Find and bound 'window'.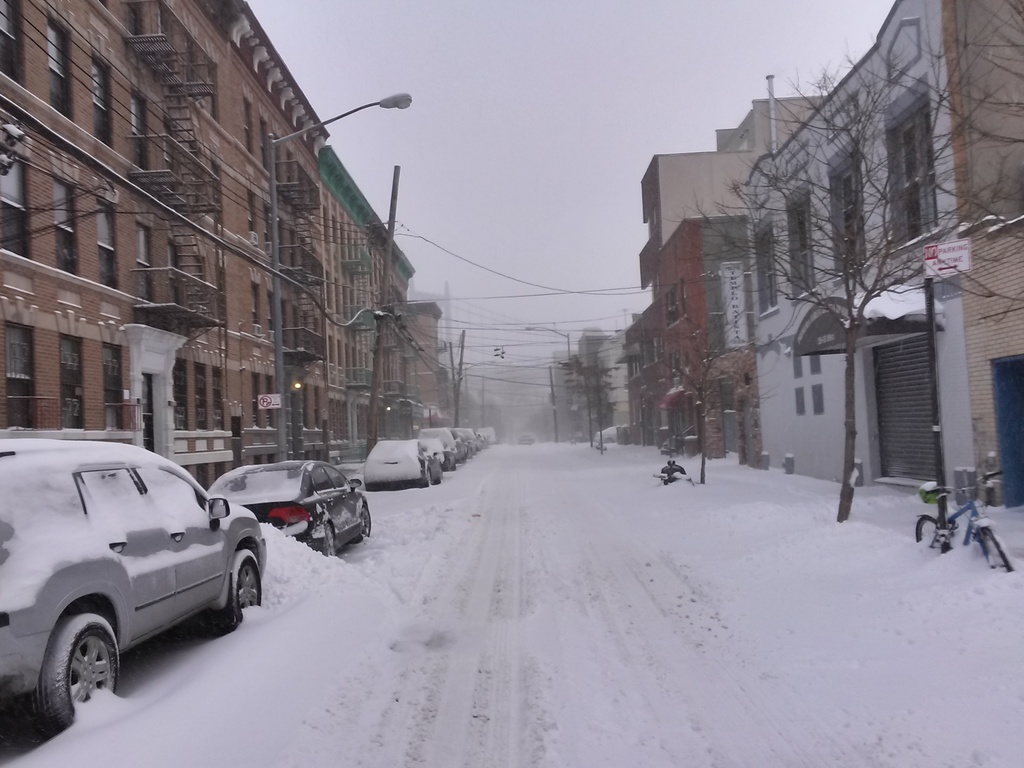
Bound: 47 13 72 122.
